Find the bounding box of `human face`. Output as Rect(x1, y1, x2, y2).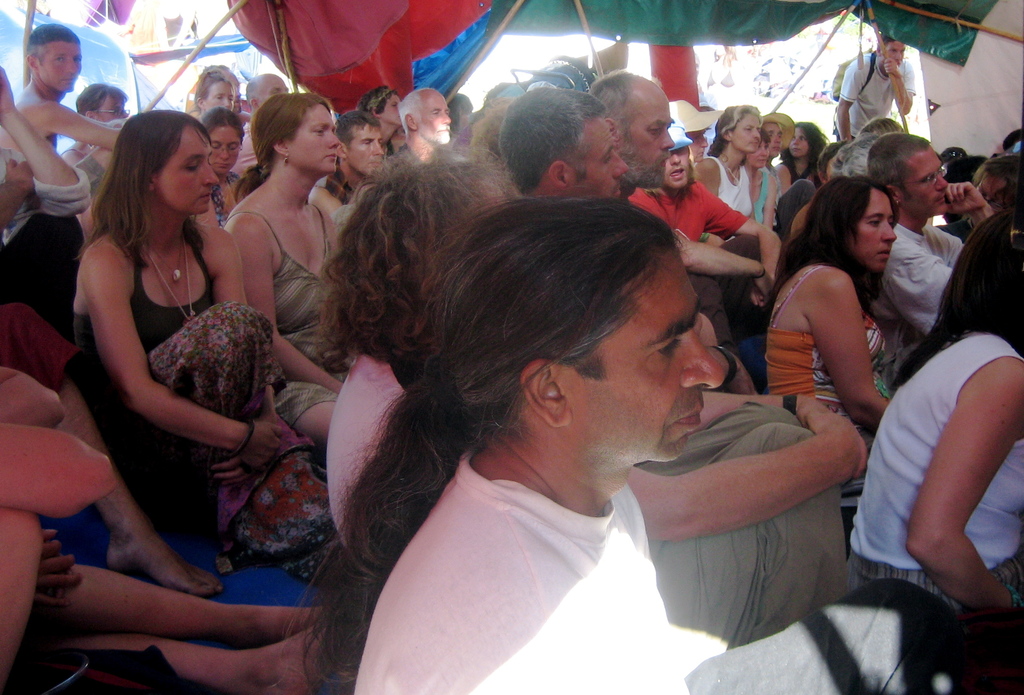
Rect(769, 124, 783, 153).
